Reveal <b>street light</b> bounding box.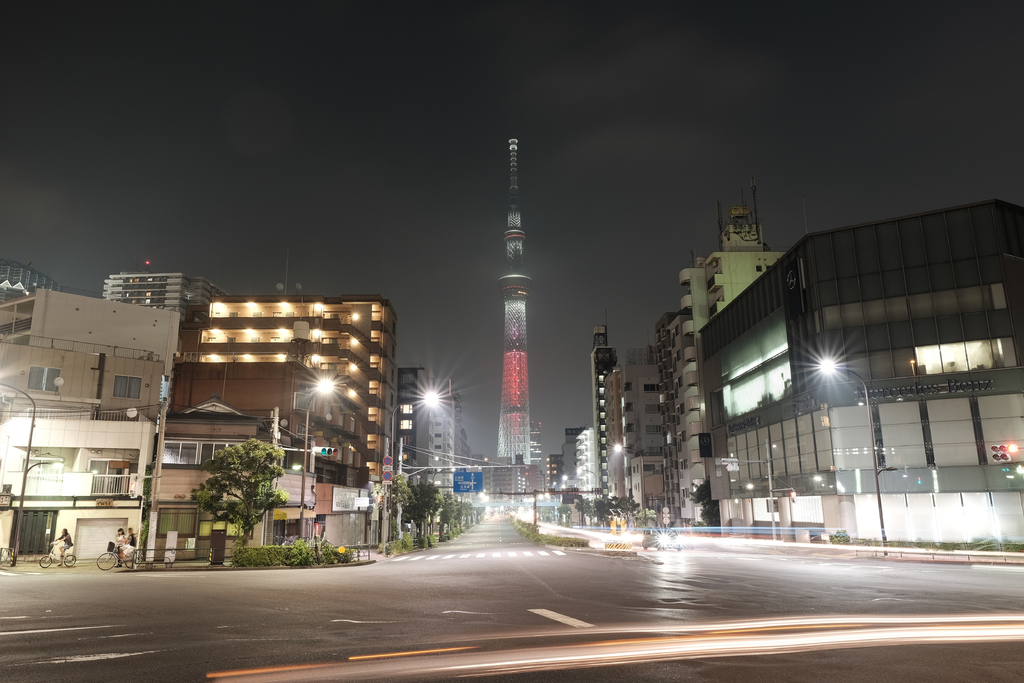
Revealed: locate(380, 390, 444, 554).
